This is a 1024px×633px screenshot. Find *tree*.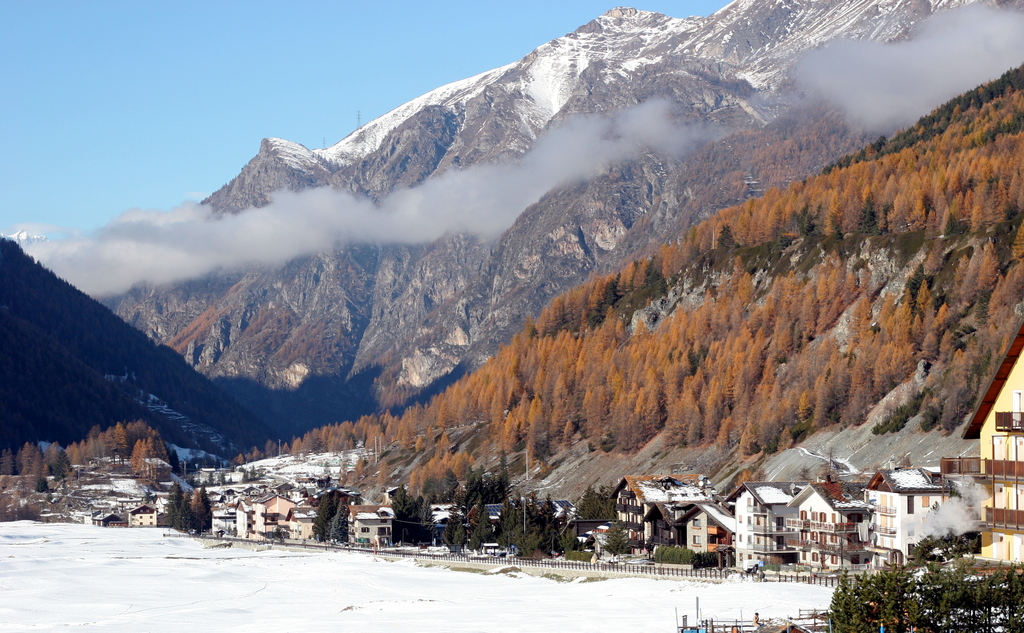
Bounding box: rect(167, 485, 183, 522).
